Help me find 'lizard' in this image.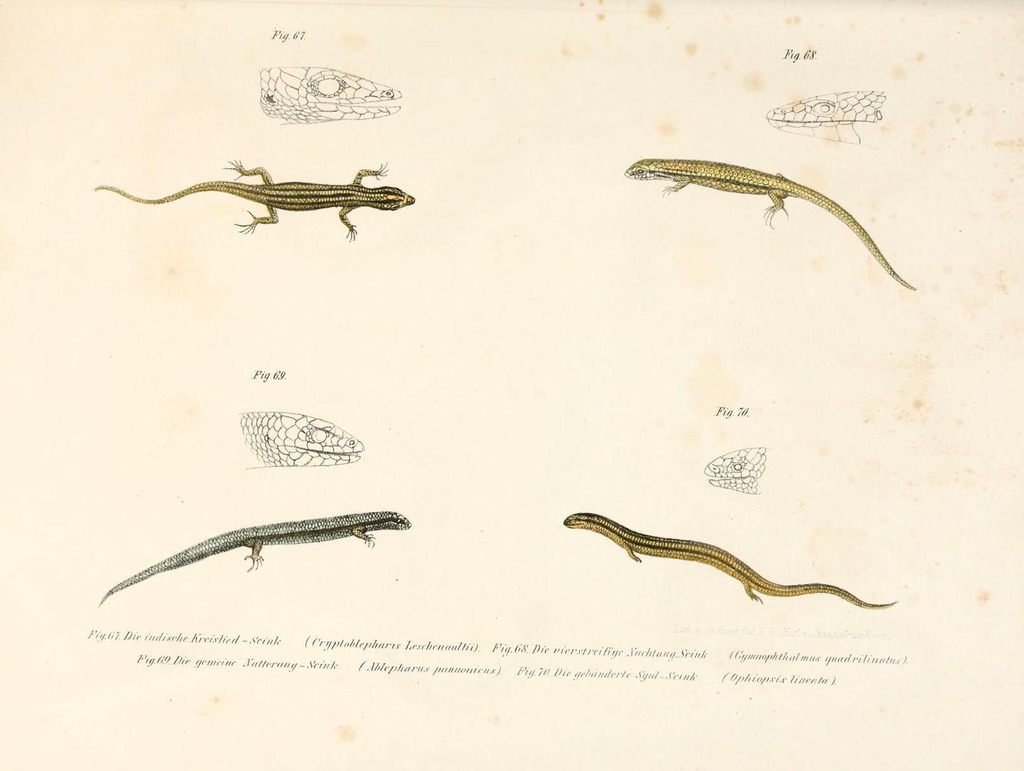
Found it: box(89, 161, 424, 248).
